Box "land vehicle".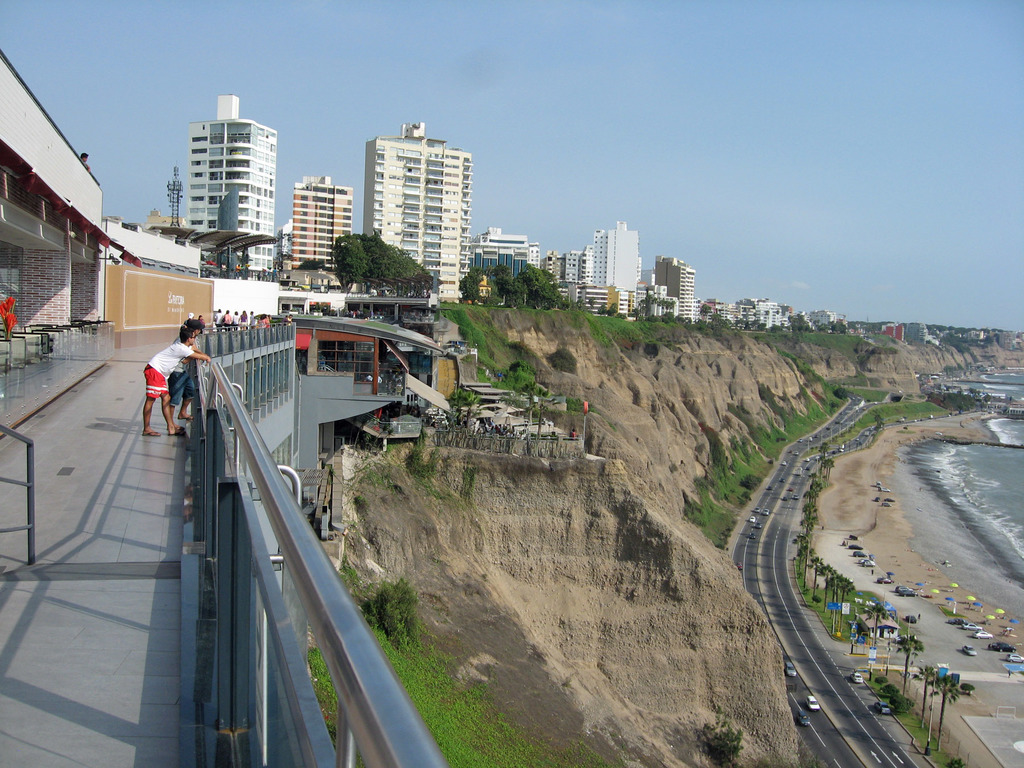
<region>886, 499, 894, 500</region>.
